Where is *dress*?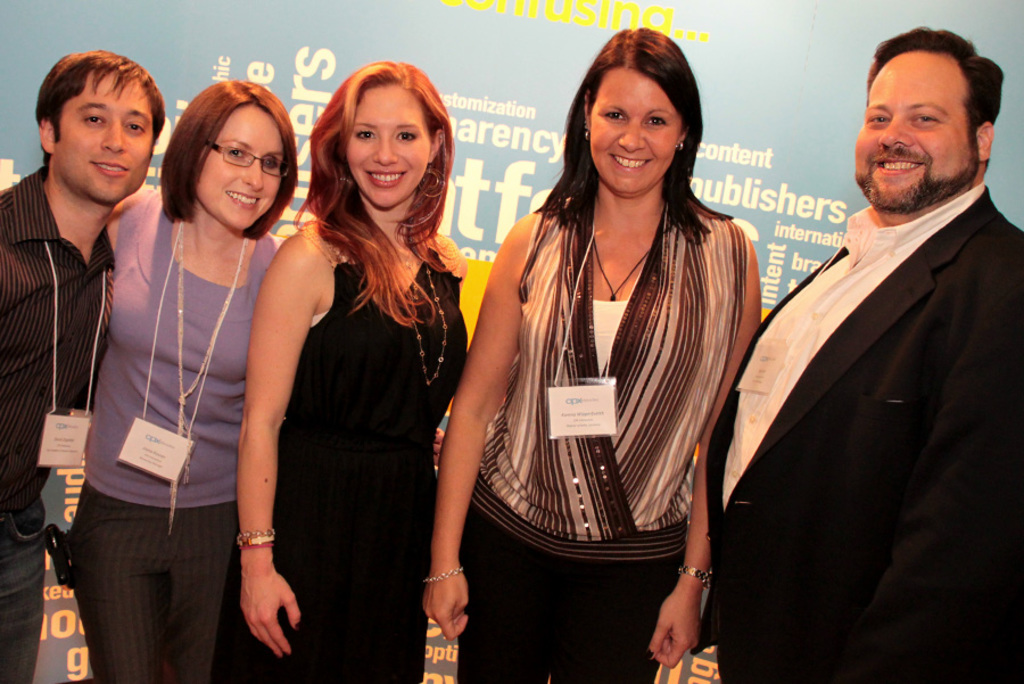
210/249/468/683.
